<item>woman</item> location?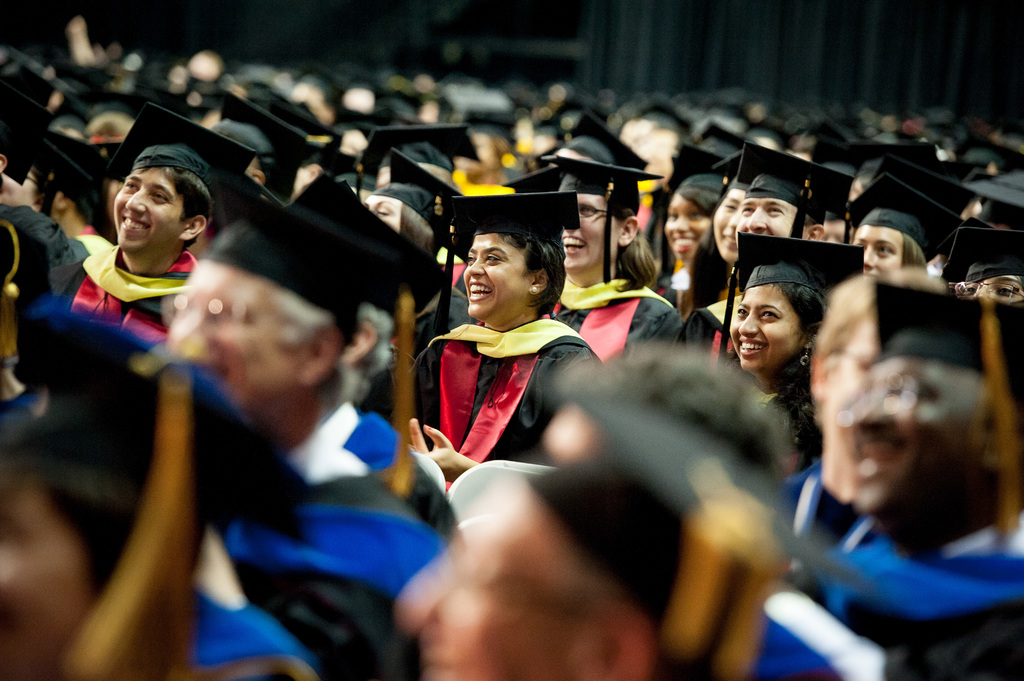
684 172 758 314
